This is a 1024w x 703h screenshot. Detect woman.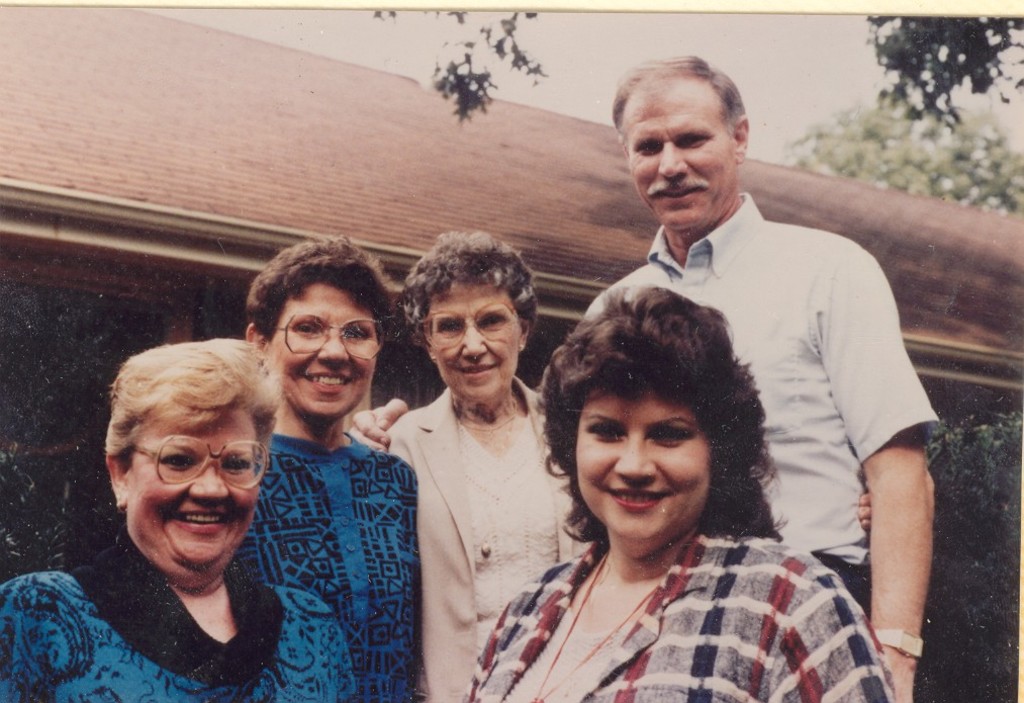
crop(244, 234, 424, 702).
